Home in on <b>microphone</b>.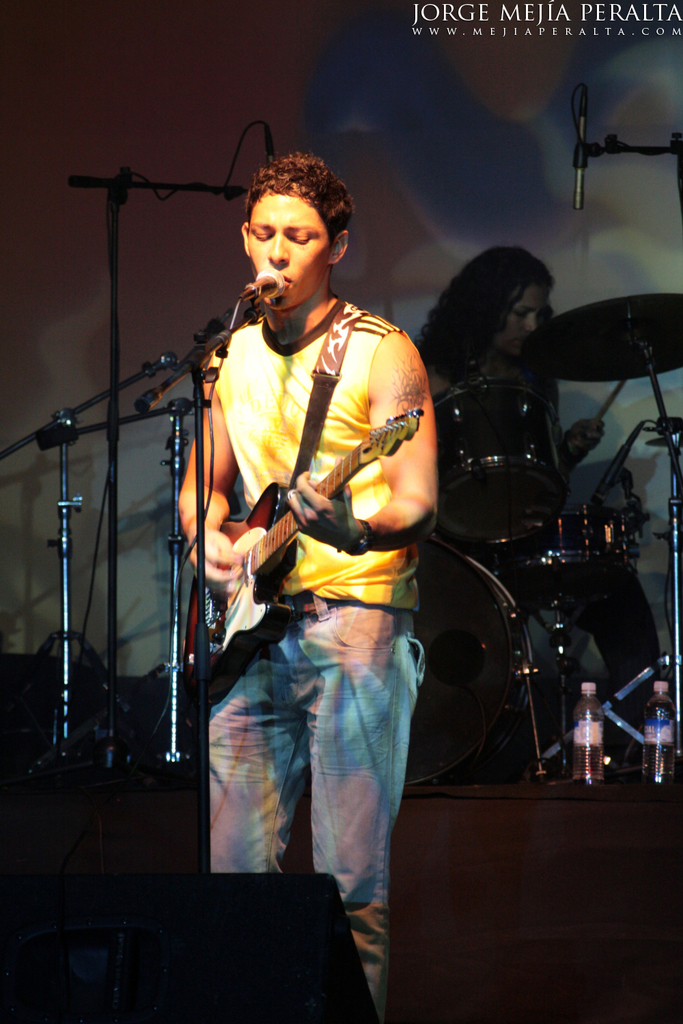
Homed in at left=134, top=329, right=229, bottom=412.
